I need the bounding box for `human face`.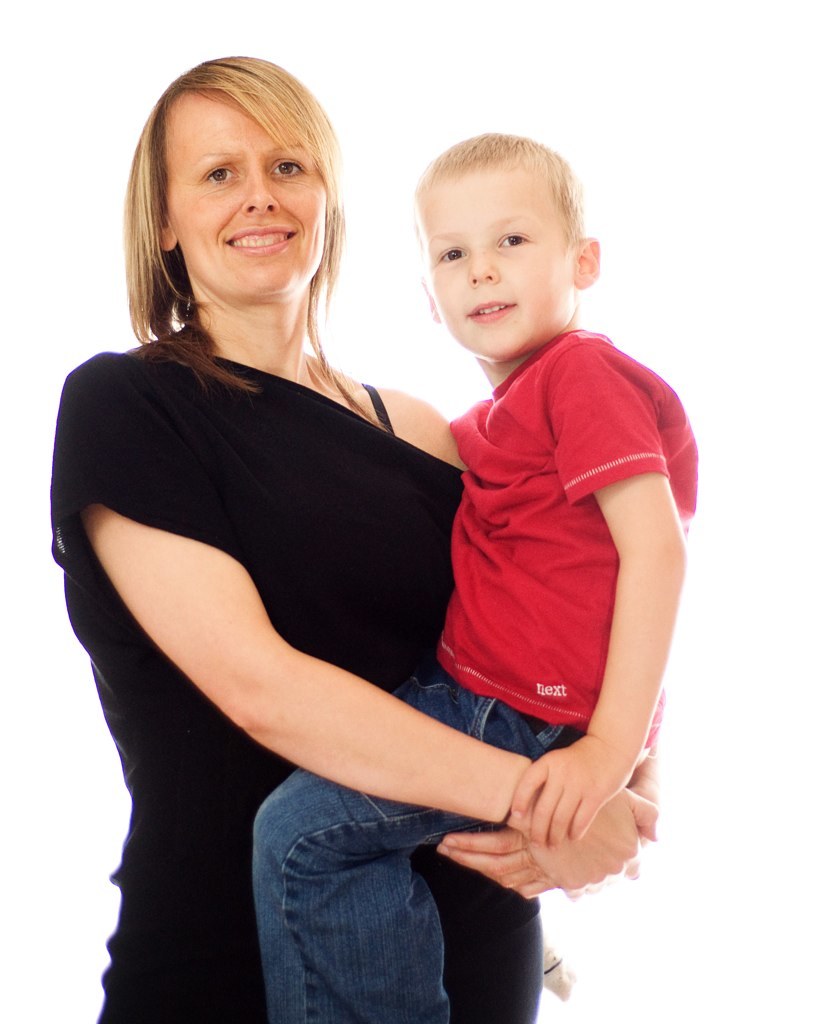
Here it is: l=429, t=178, r=571, b=365.
